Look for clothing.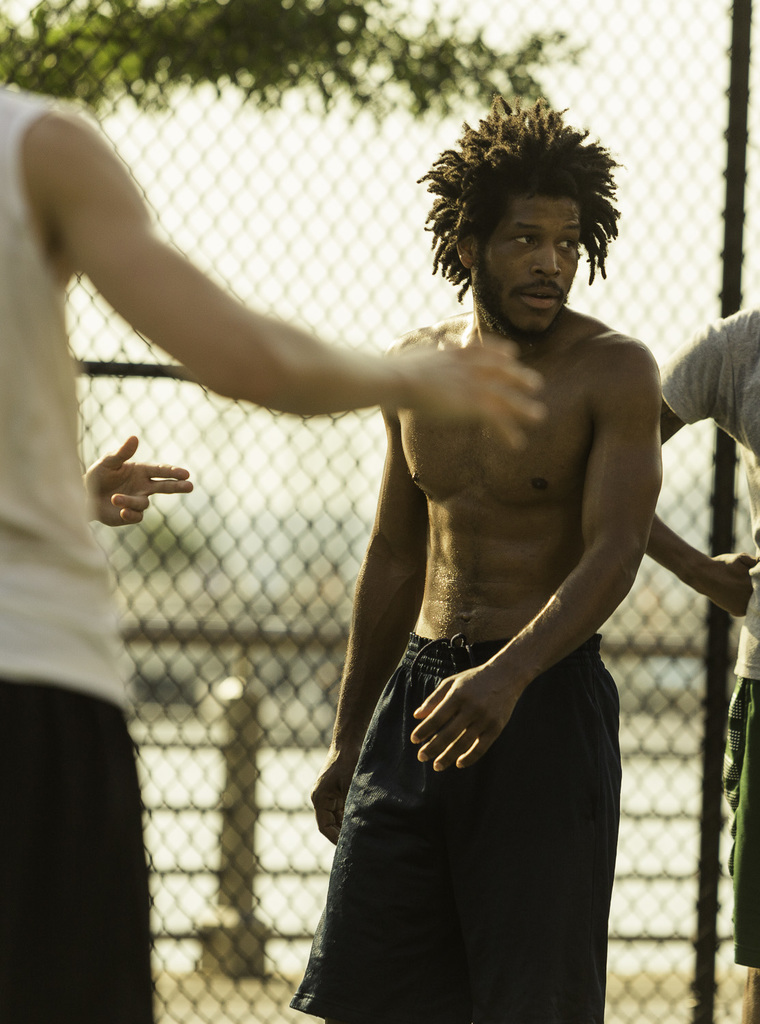
Found: (296,633,621,1023).
